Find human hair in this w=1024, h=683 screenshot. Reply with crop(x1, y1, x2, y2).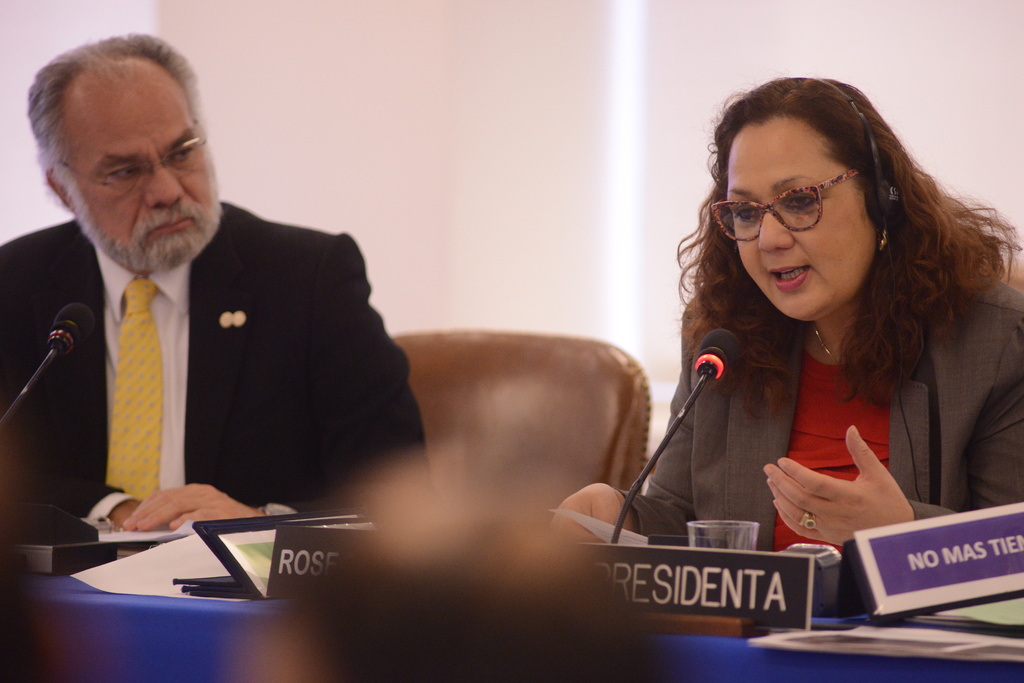
crop(24, 30, 209, 221).
